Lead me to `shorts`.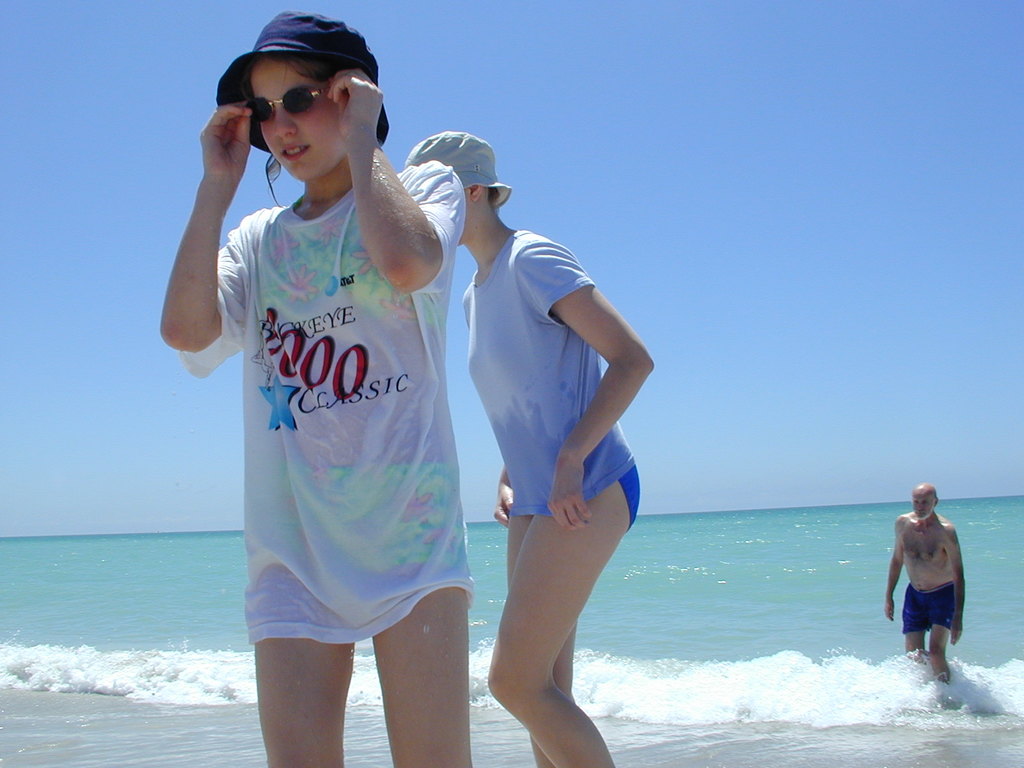
Lead to detection(900, 581, 959, 630).
